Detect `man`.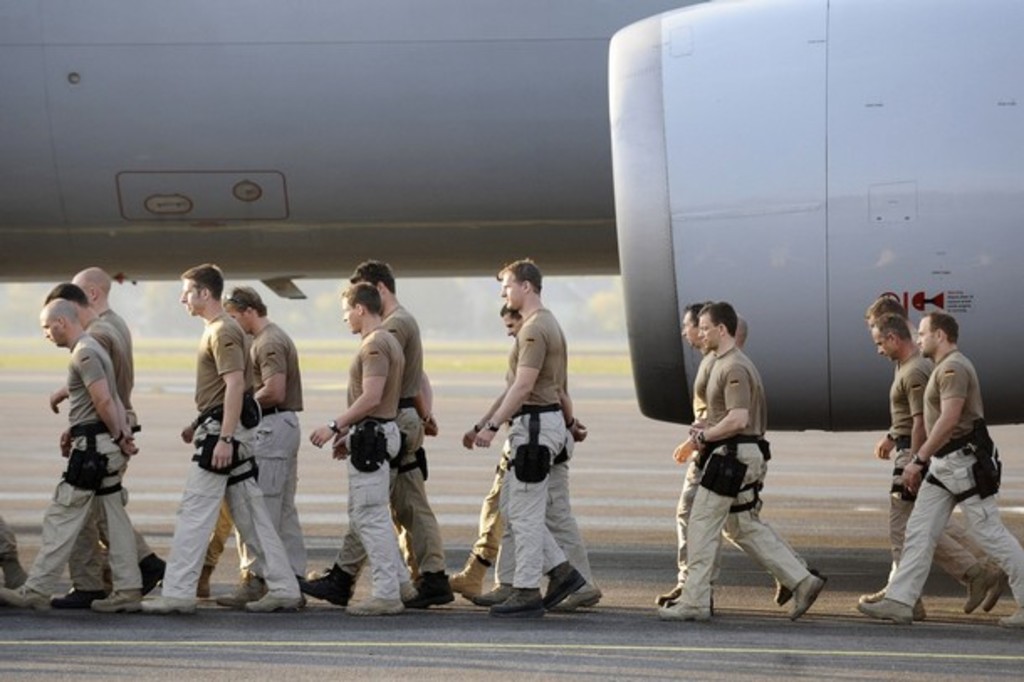
Detected at <region>468, 257, 591, 620</region>.
